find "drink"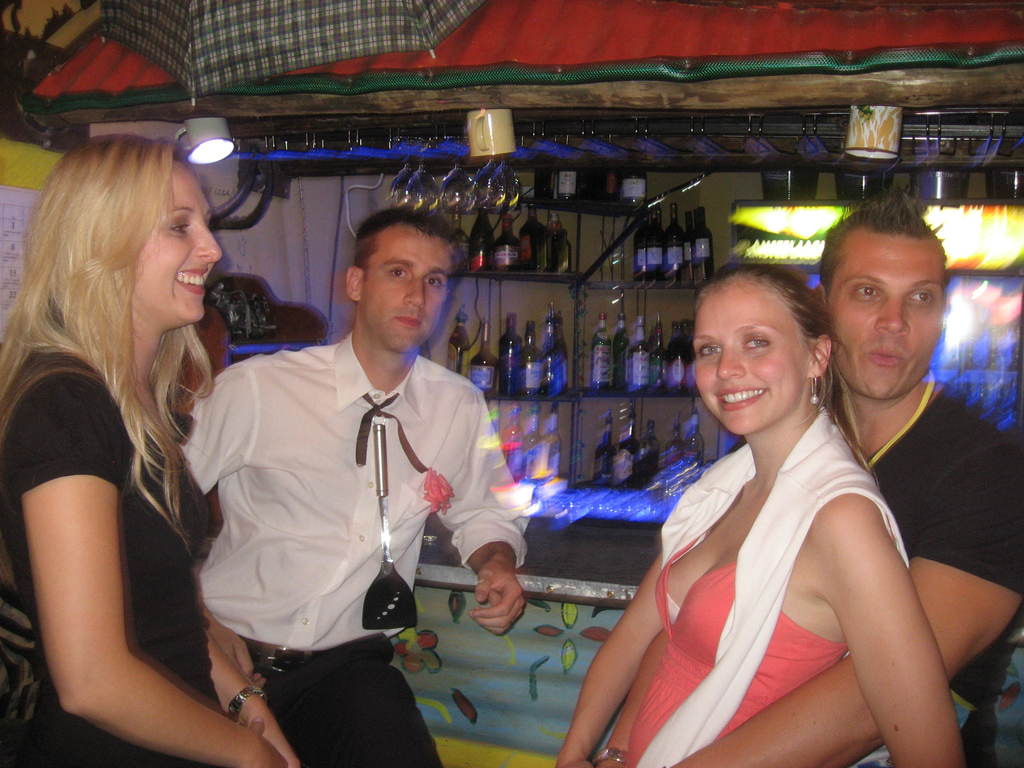
region(499, 314, 523, 391)
